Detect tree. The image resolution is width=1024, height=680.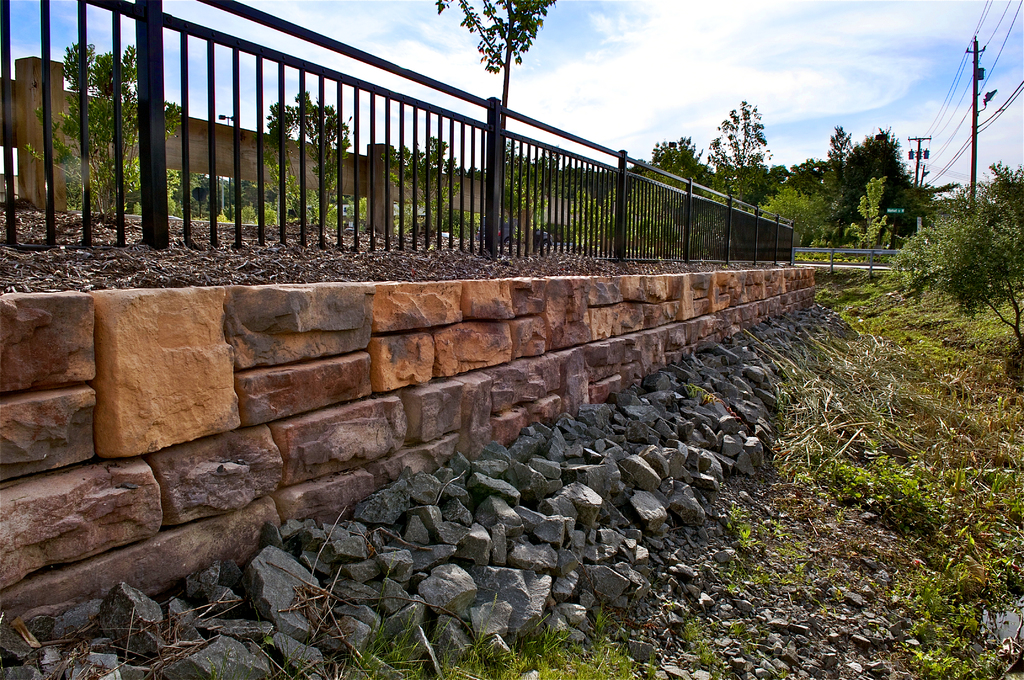
detection(886, 156, 1023, 354).
